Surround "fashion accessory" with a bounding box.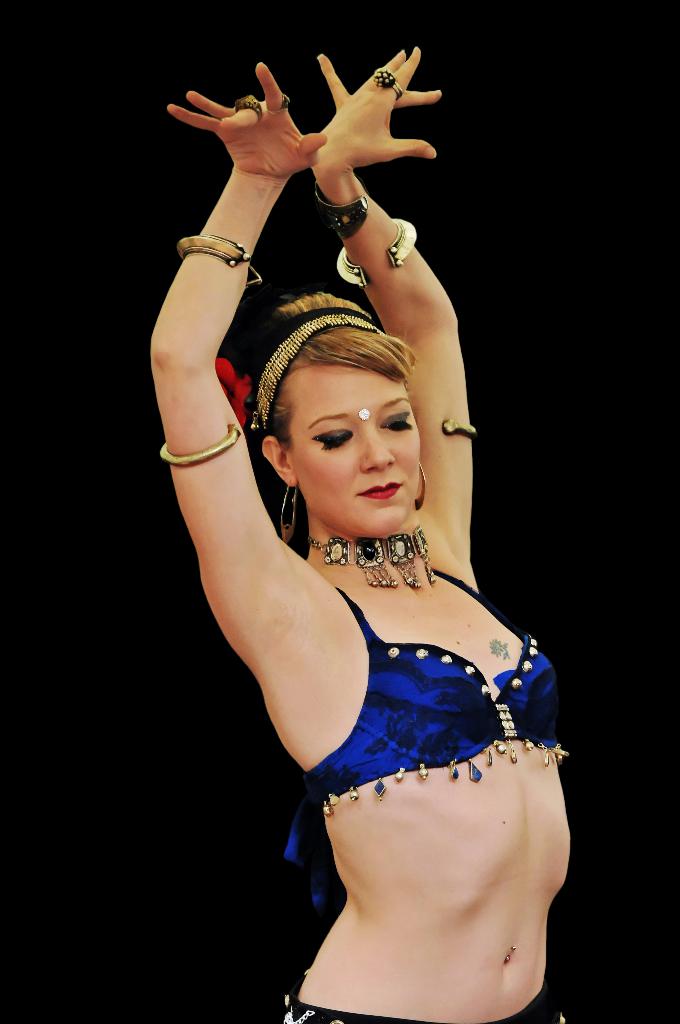
select_region(236, 89, 260, 116).
